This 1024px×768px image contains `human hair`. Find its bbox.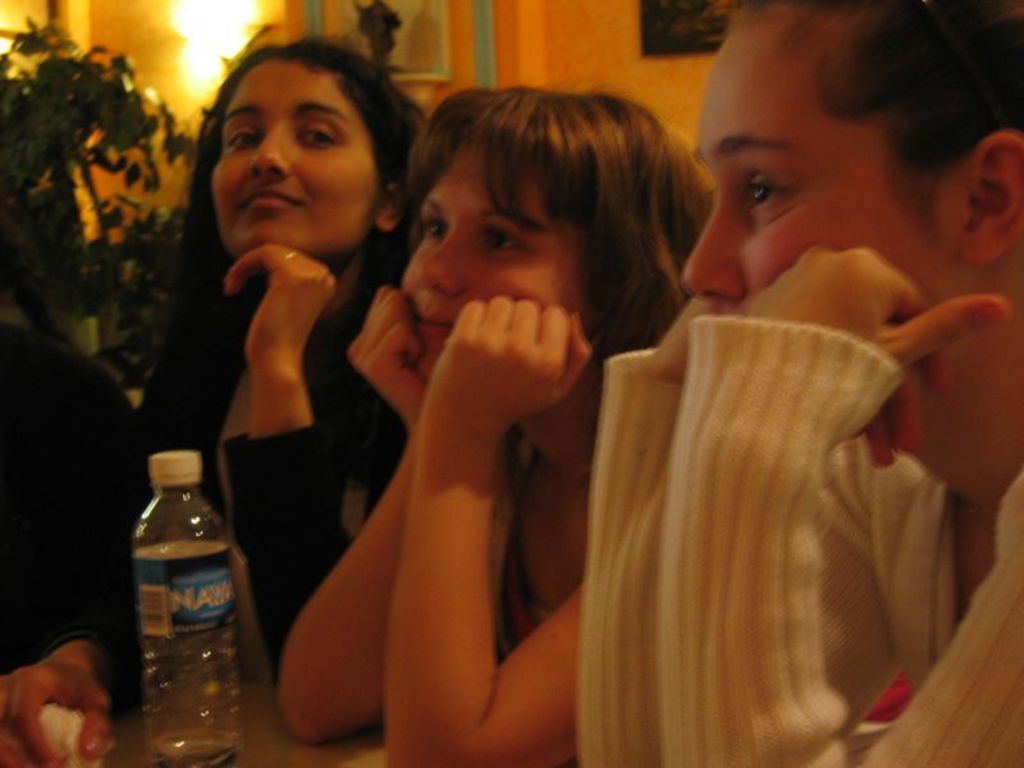
bbox(128, 41, 451, 361).
